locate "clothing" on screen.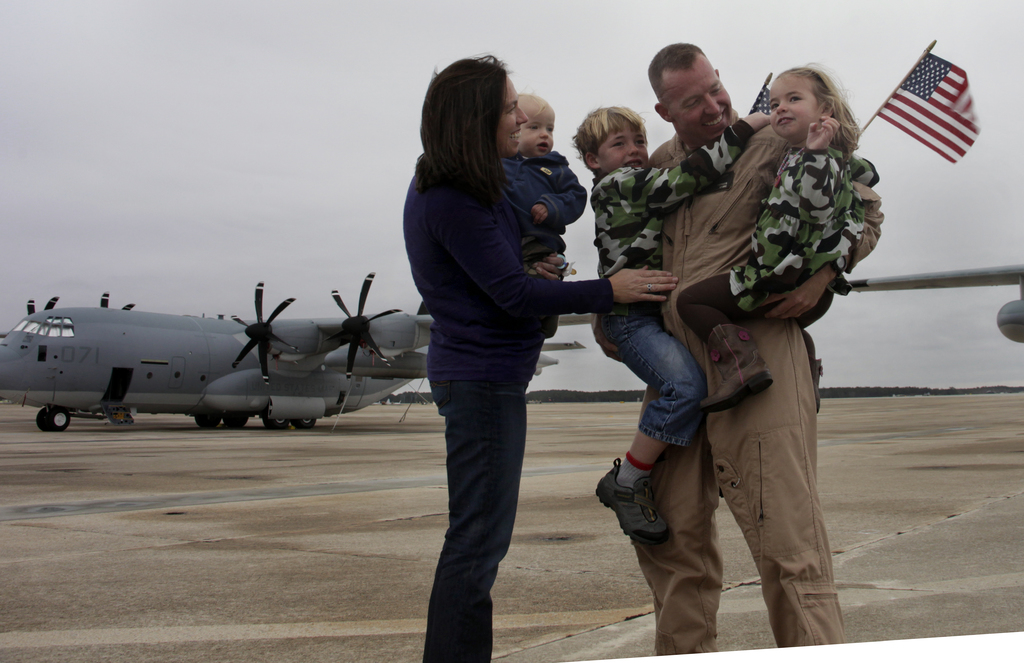
On screen at (left=632, top=105, right=886, bottom=657).
